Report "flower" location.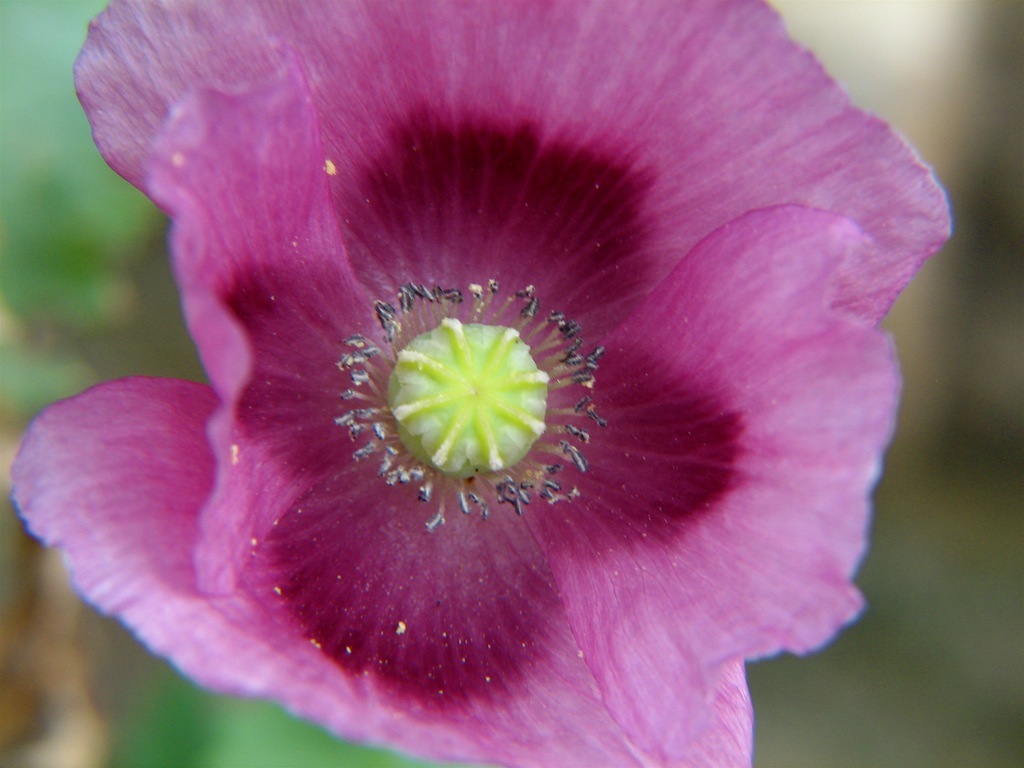
Report: {"x1": 0, "y1": 0, "x2": 973, "y2": 767}.
